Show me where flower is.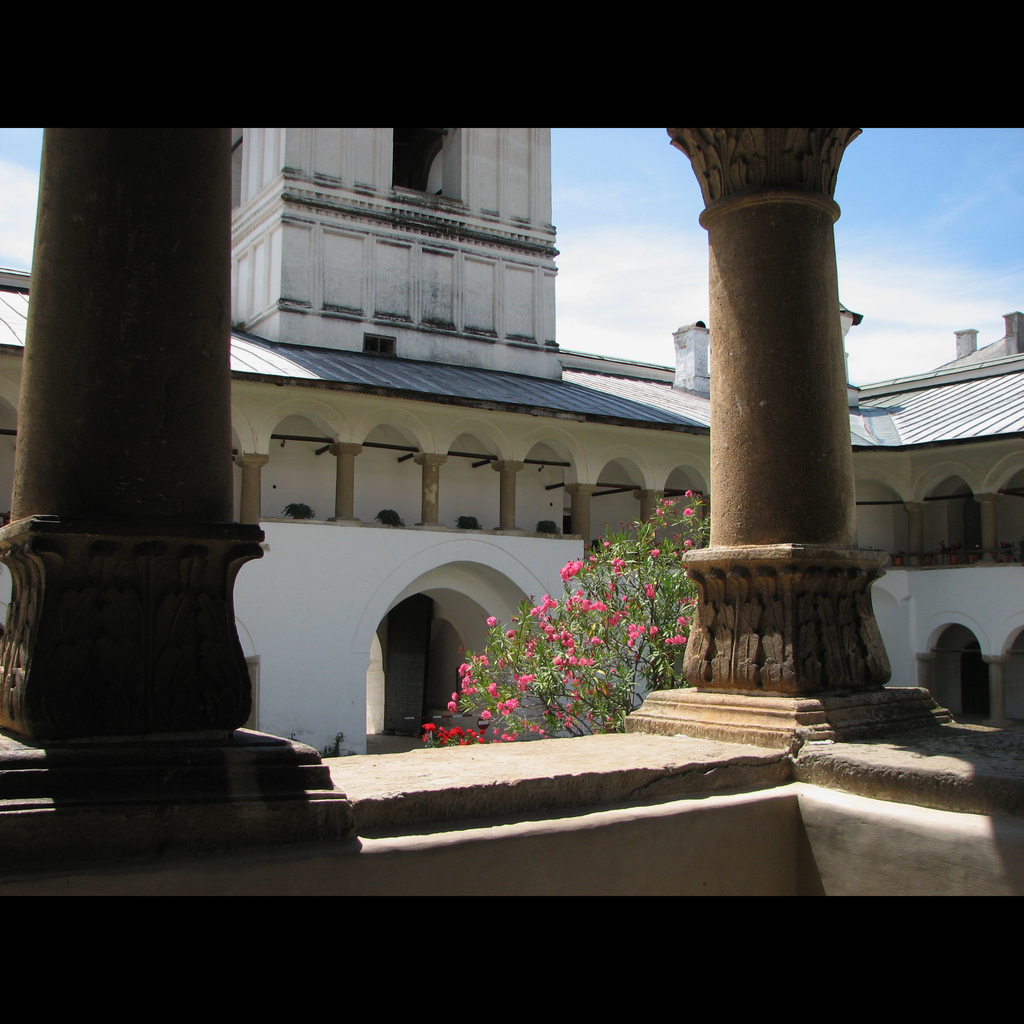
flower is at 676, 611, 691, 628.
